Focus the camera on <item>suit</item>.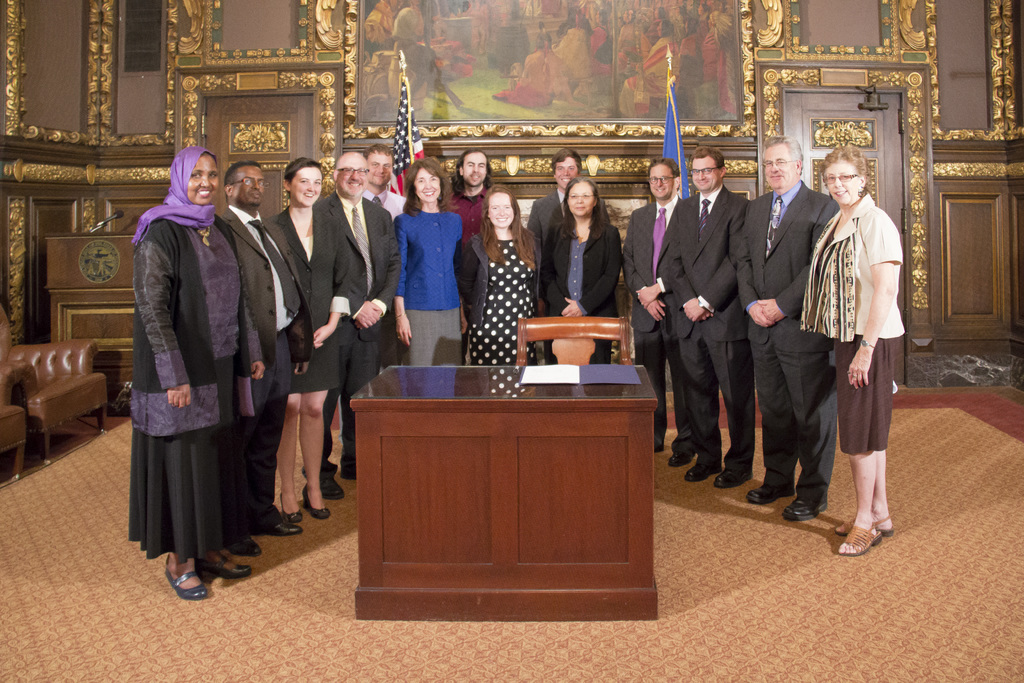
Focus region: box=[680, 204, 762, 487].
